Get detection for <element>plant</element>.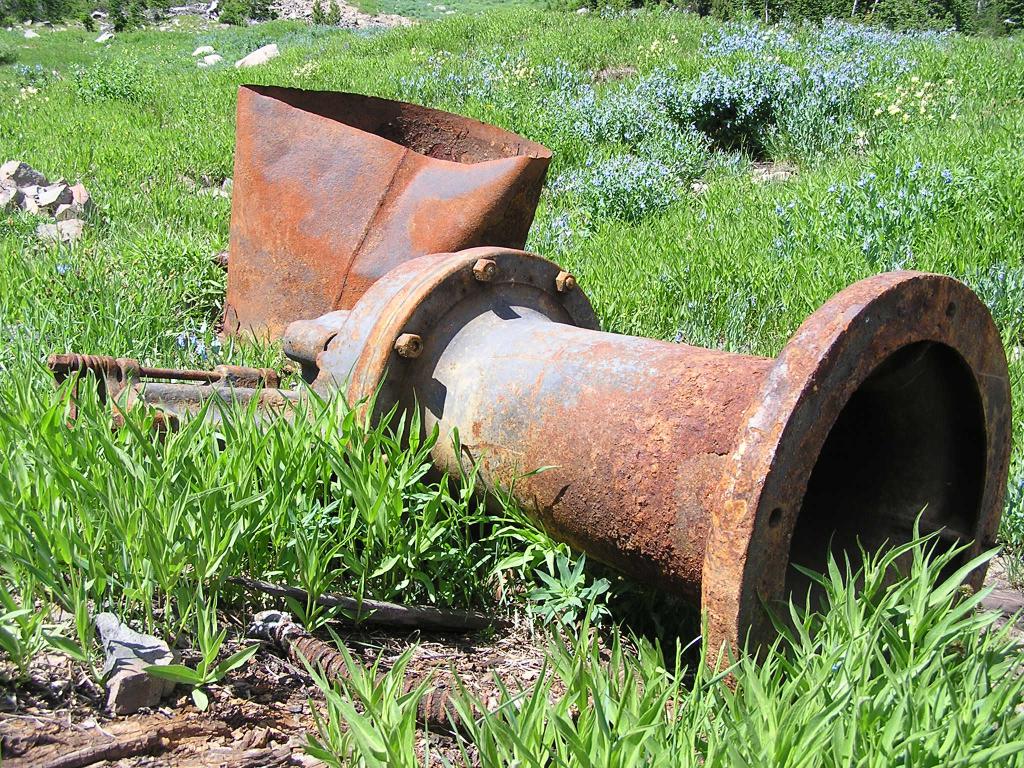
Detection: 34/590/116/669.
